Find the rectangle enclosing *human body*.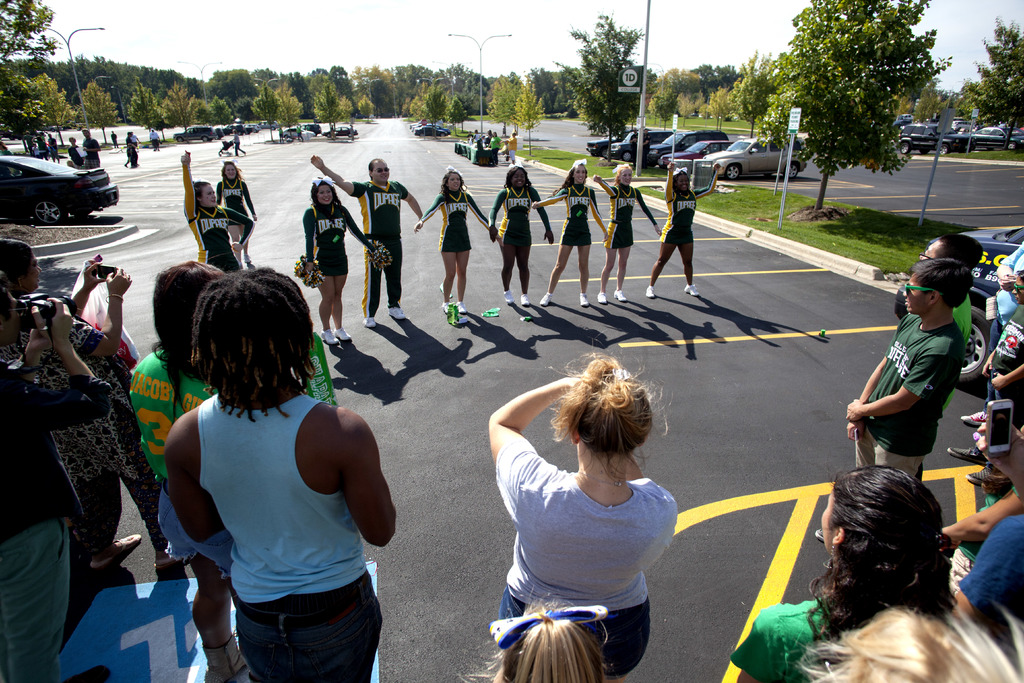
(x1=121, y1=344, x2=250, y2=680).
